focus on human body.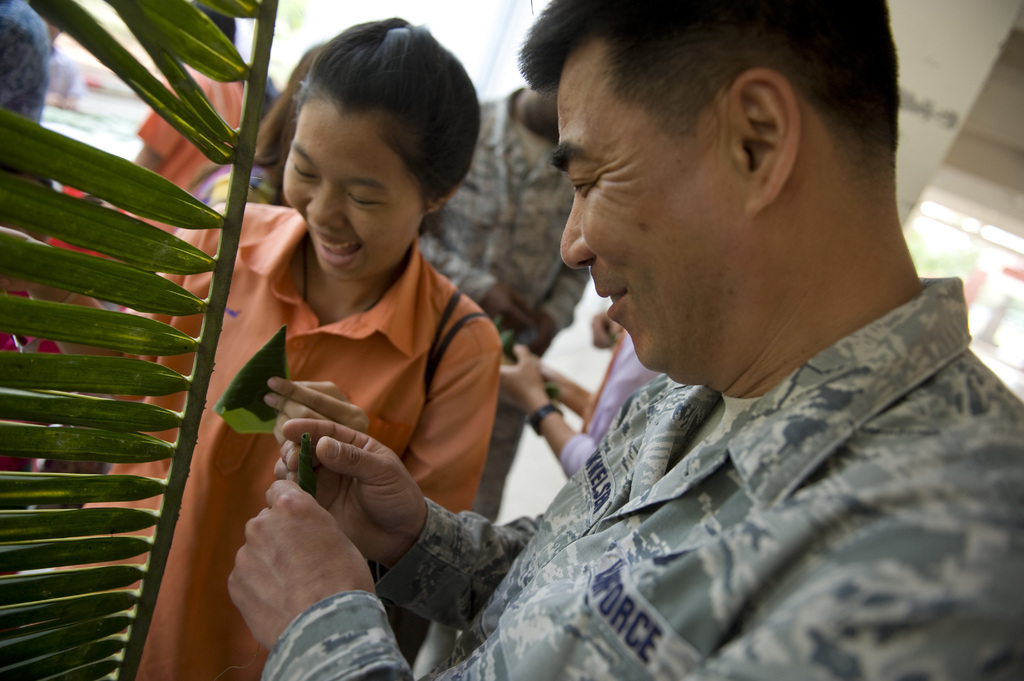
Focused at x1=221 y1=0 x2=1023 y2=680.
